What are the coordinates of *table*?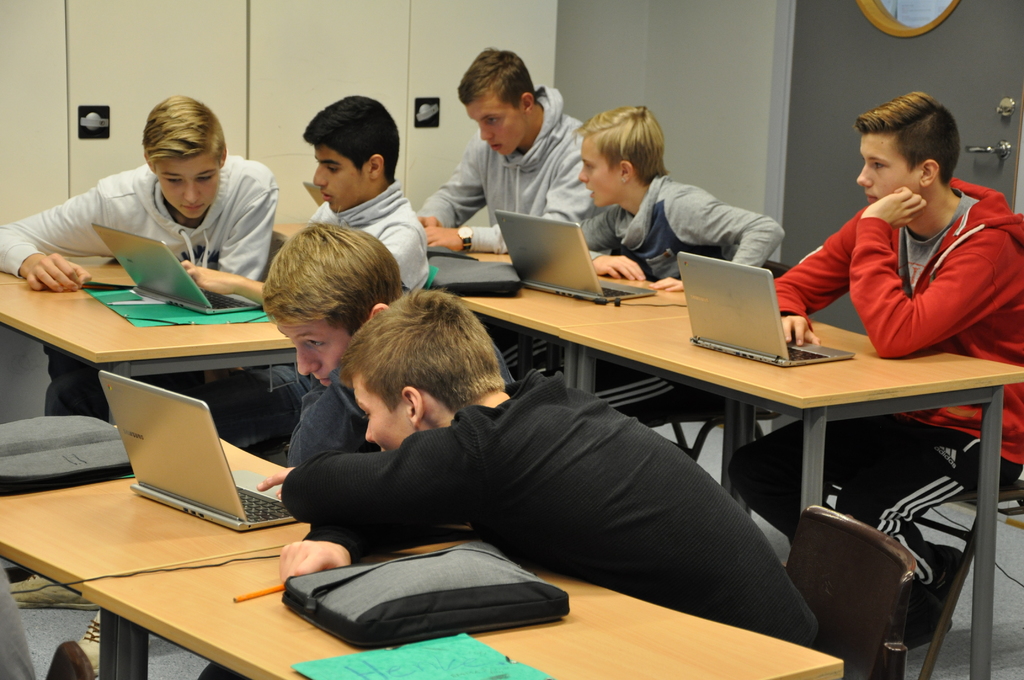
x1=0 y1=237 x2=328 y2=500.
